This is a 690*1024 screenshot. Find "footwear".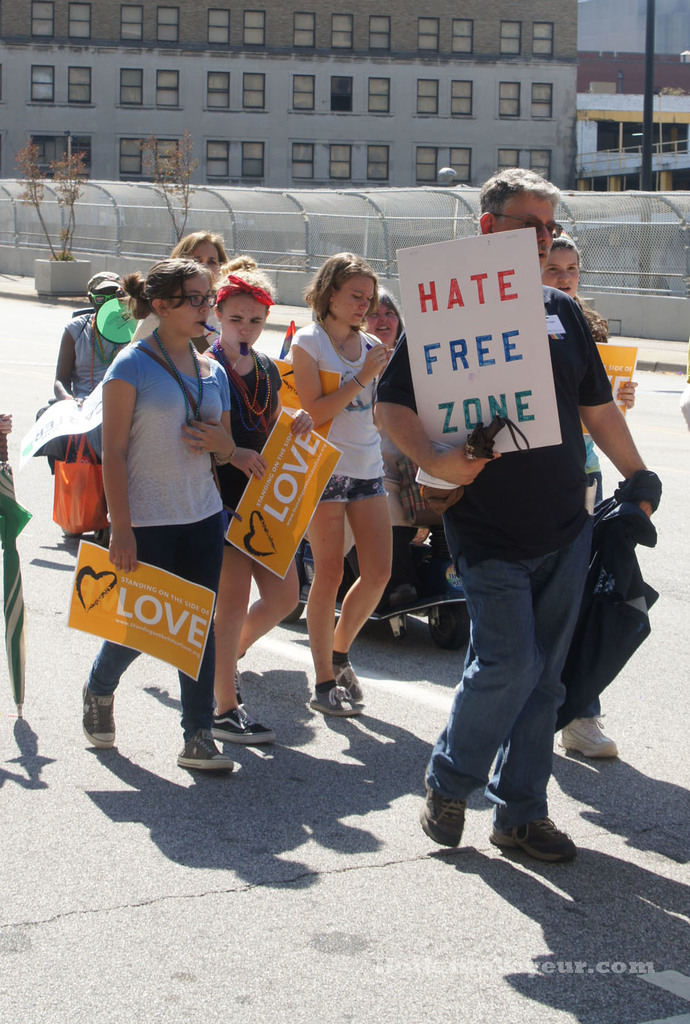
Bounding box: 172:726:237:773.
